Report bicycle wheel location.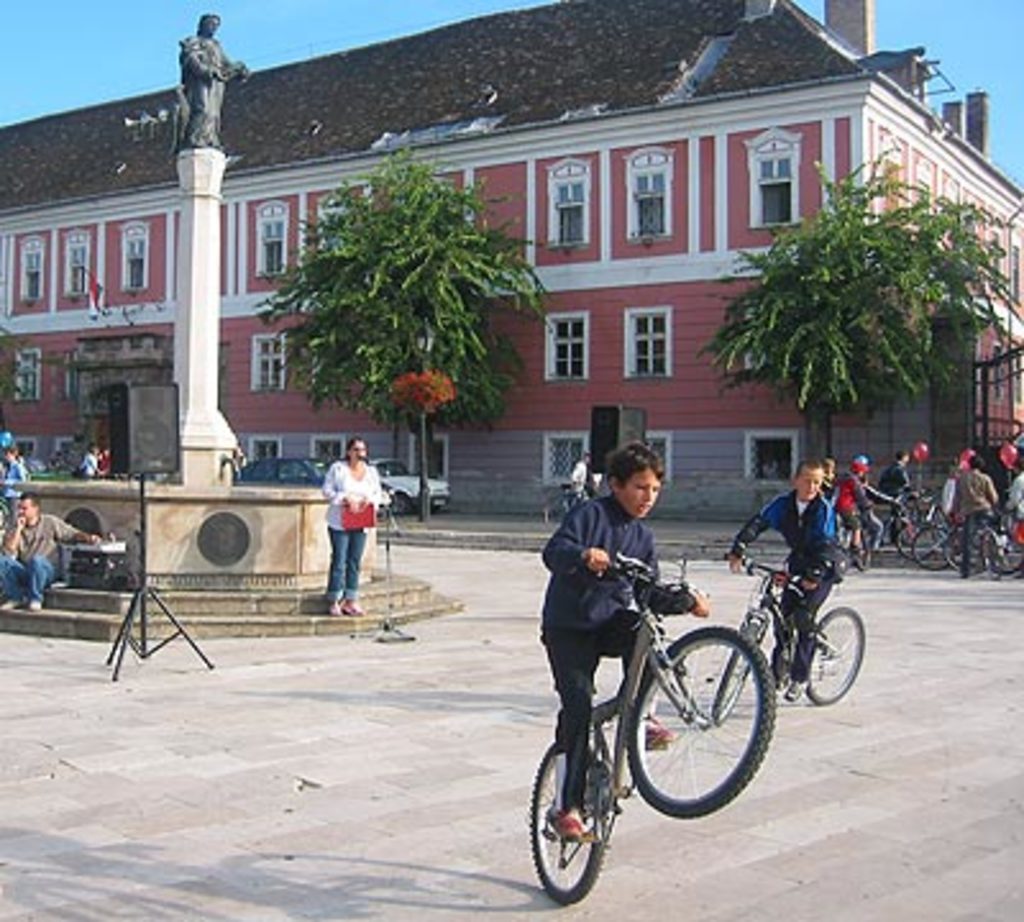
Report: 799,604,865,707.
